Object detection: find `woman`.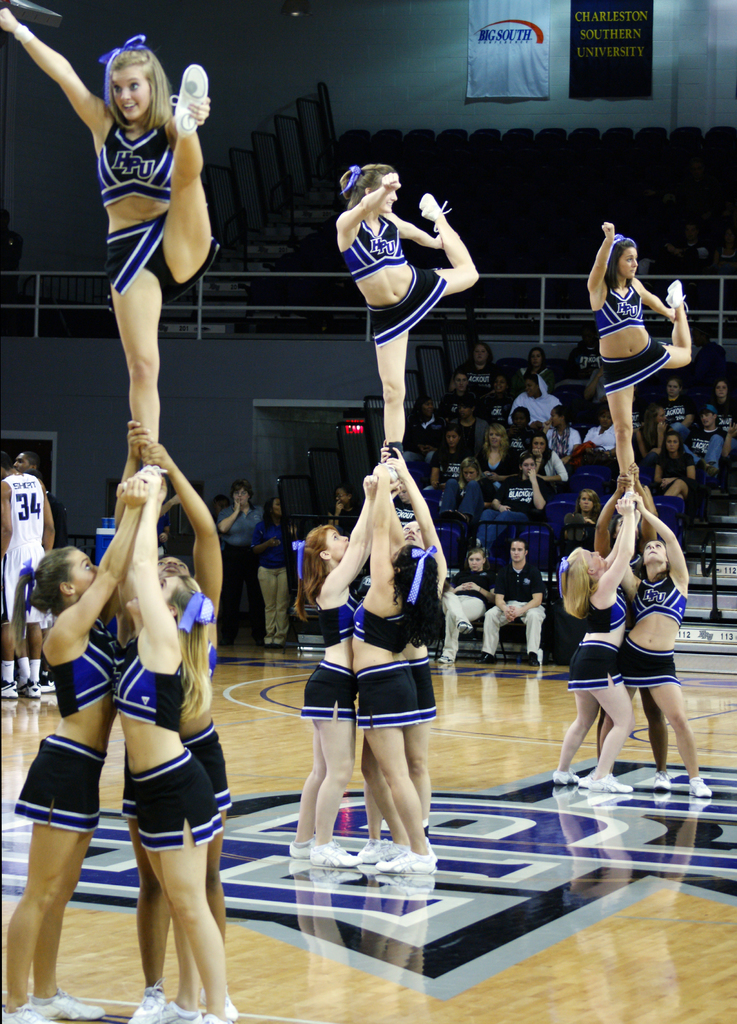
select_region(212, 495, 232, 517).
